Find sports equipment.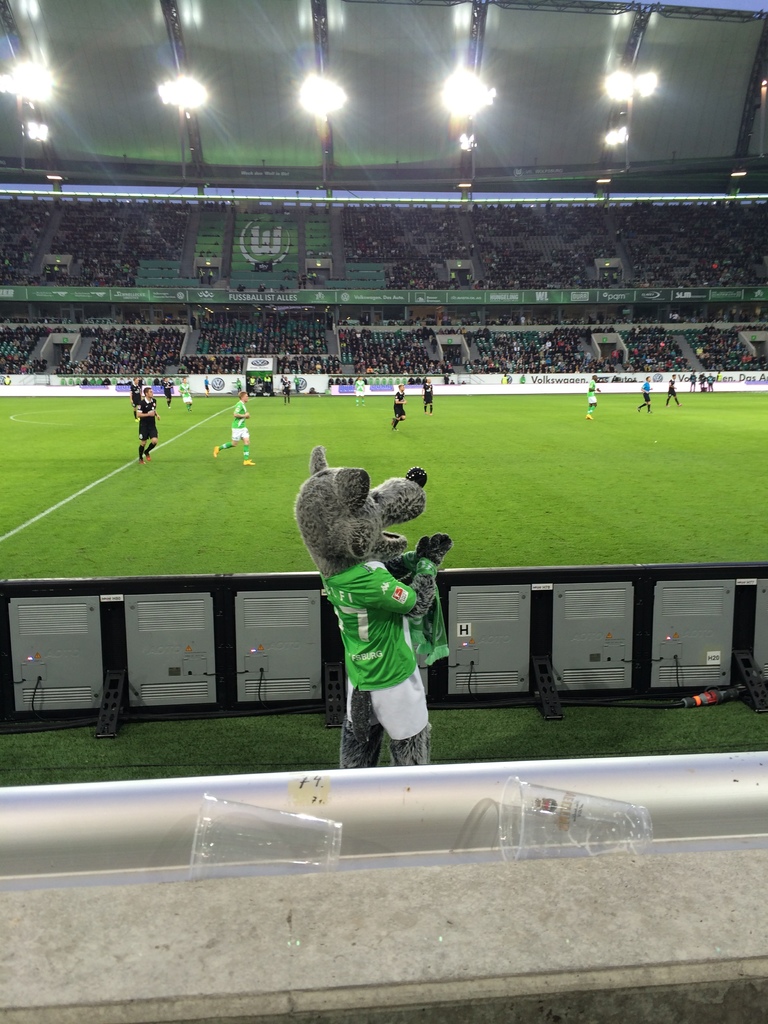
[x1=583, y1=412, x2=595, y2=422].
